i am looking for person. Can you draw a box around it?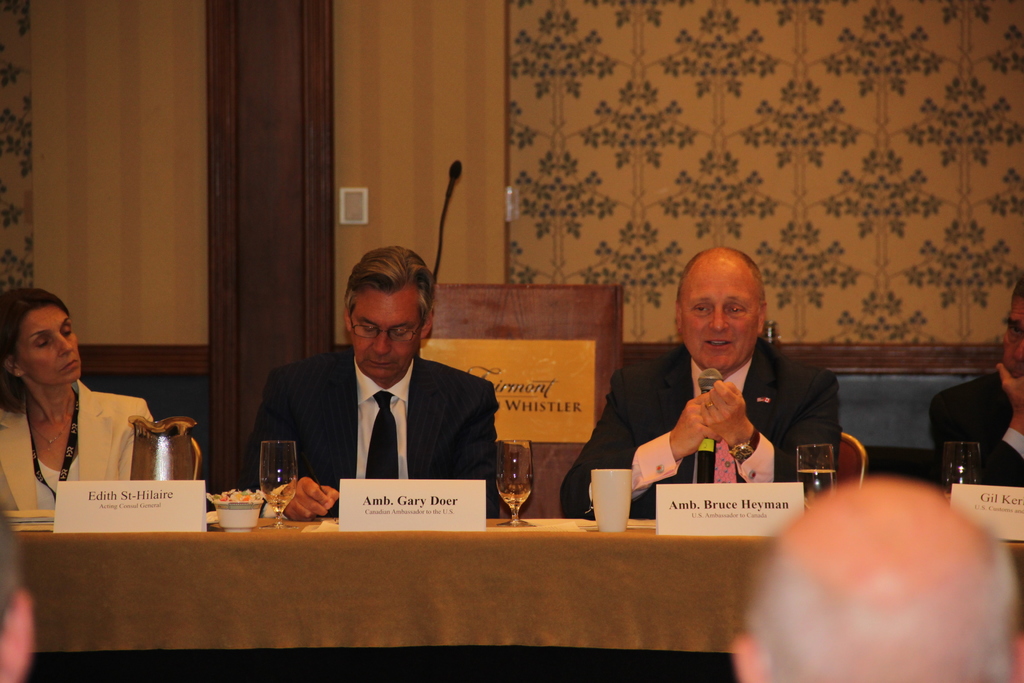
Sure, the bounding box is <region>0, 284, 157, 520</region>.
